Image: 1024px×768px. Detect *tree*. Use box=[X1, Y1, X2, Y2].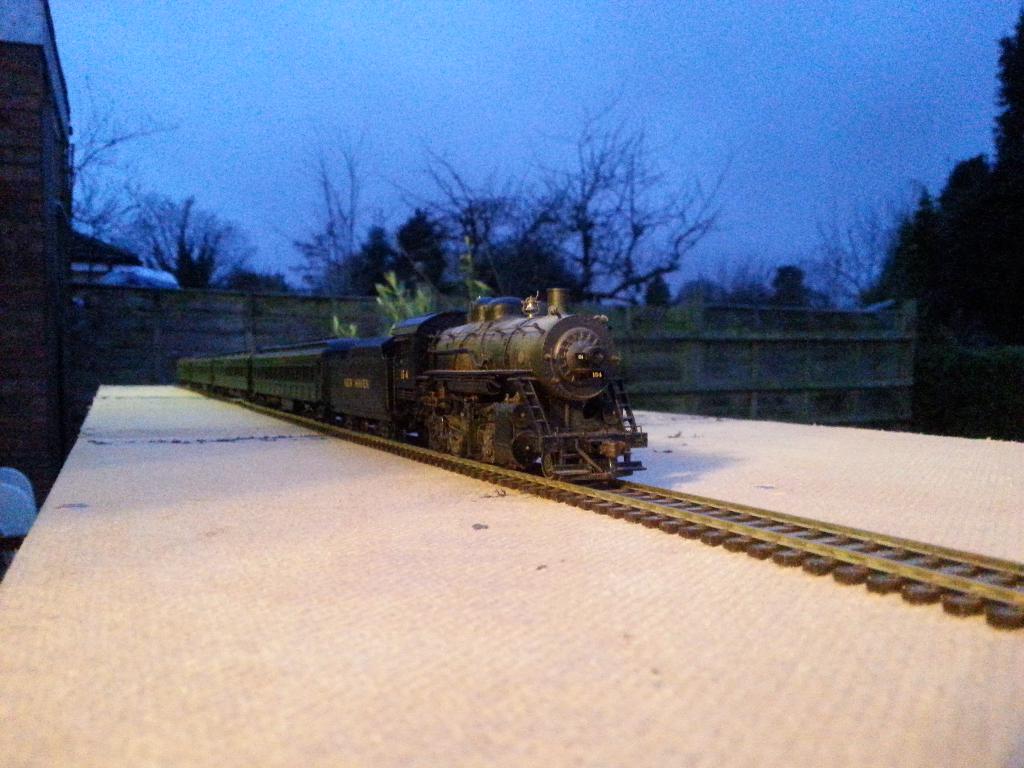
box=[531, 78, 743, 303].
